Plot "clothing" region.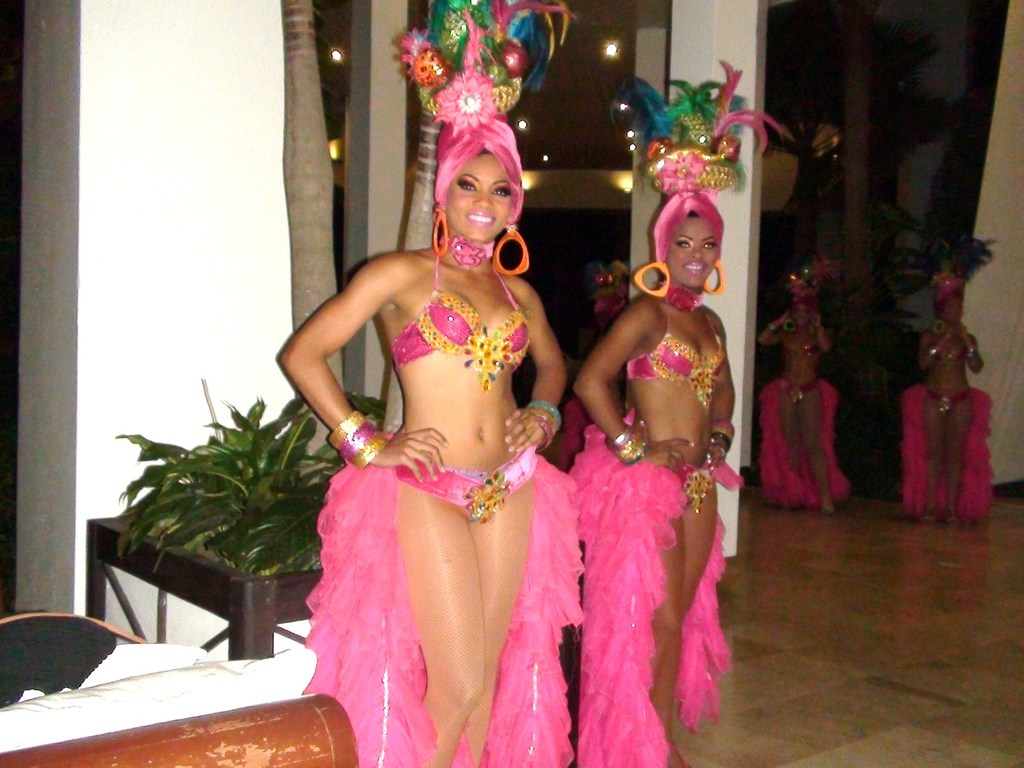
Plotted at {"x1": 563, "y1": 285, "x2": 733, "y2": 767}.
